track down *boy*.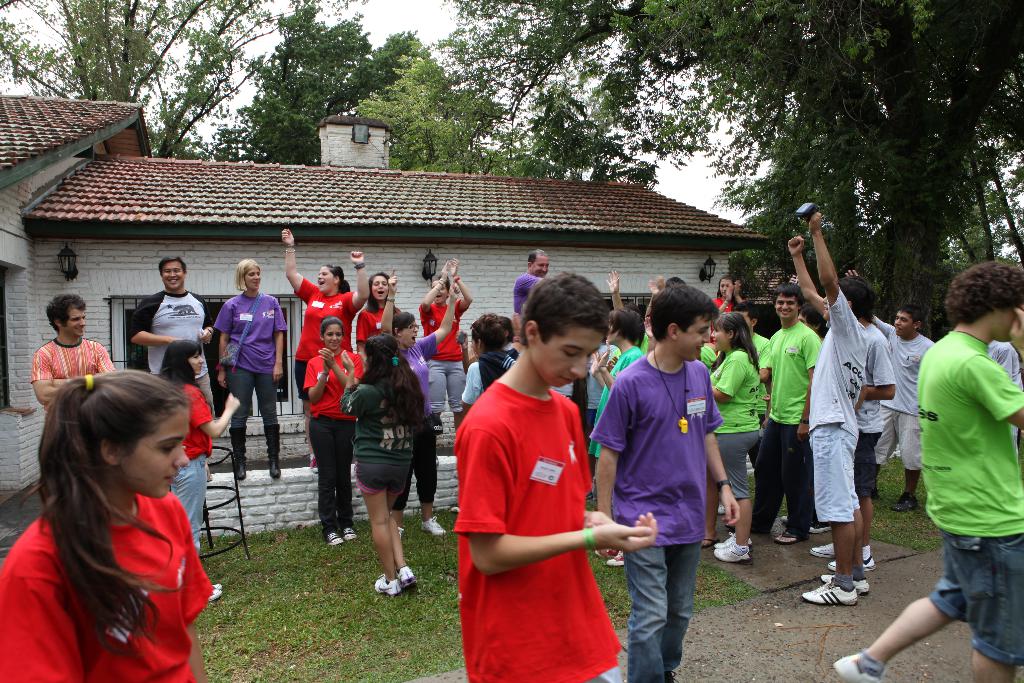
Tracked to (806, 270, 901, 570).
